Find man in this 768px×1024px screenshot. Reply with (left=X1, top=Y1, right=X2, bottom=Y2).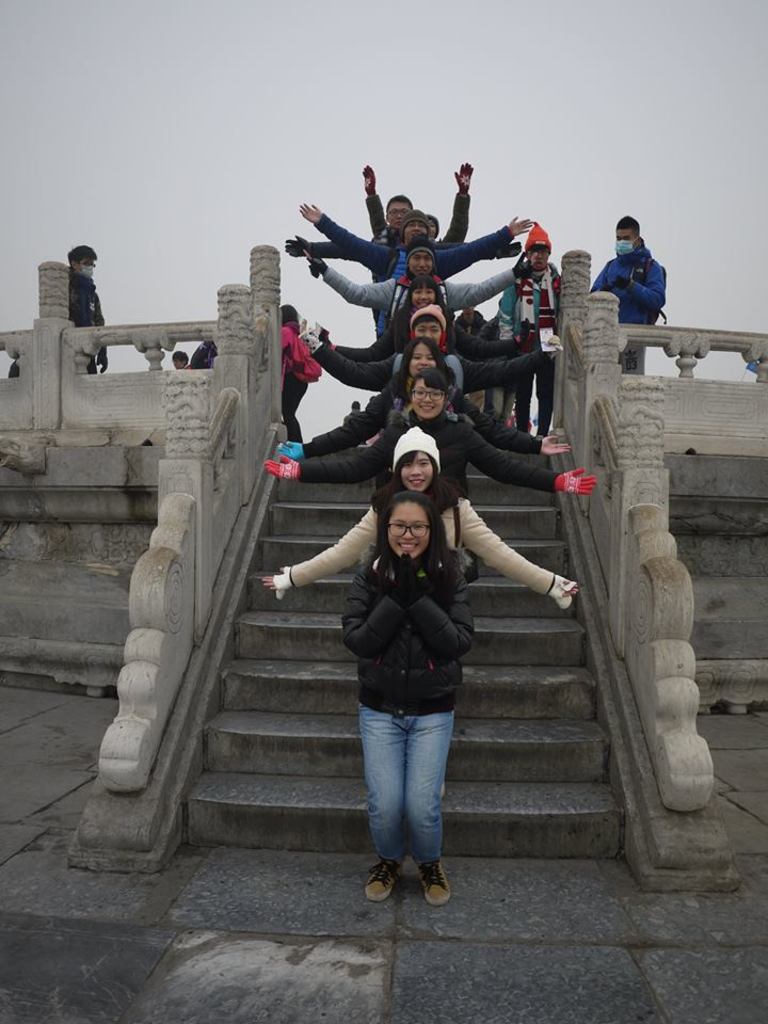
(left=605, top=212, right=689, bottom=314).
